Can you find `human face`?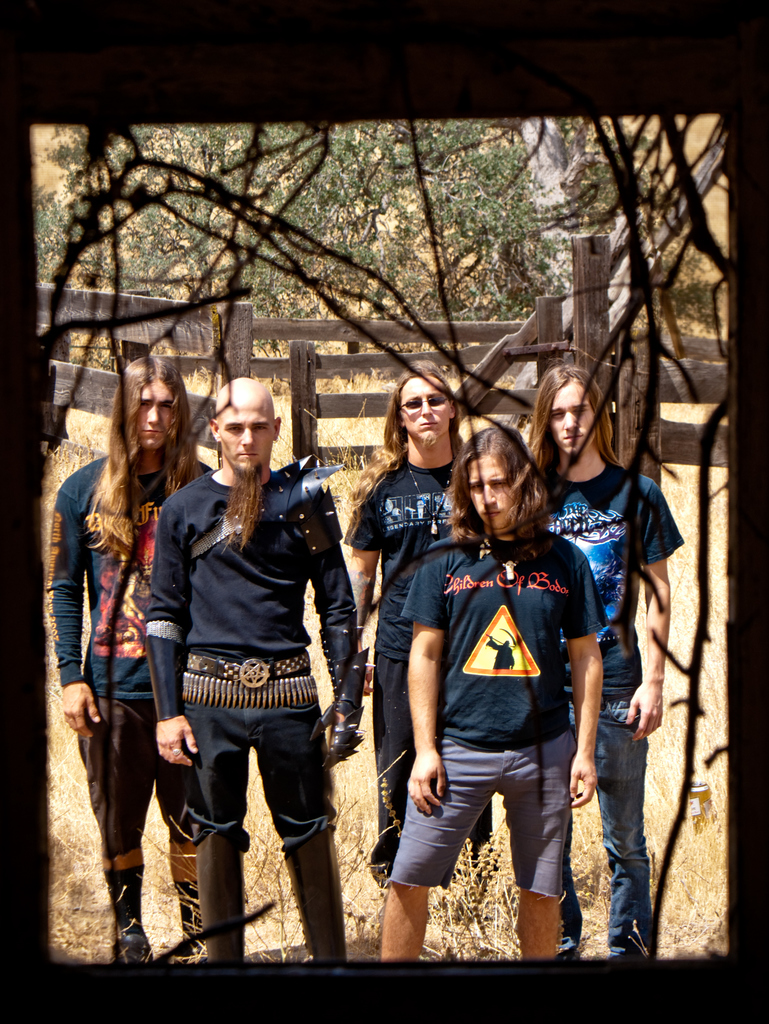
Yes, bounding box: pyautogui.locateOnScreen(544, 378, 596, 458).
